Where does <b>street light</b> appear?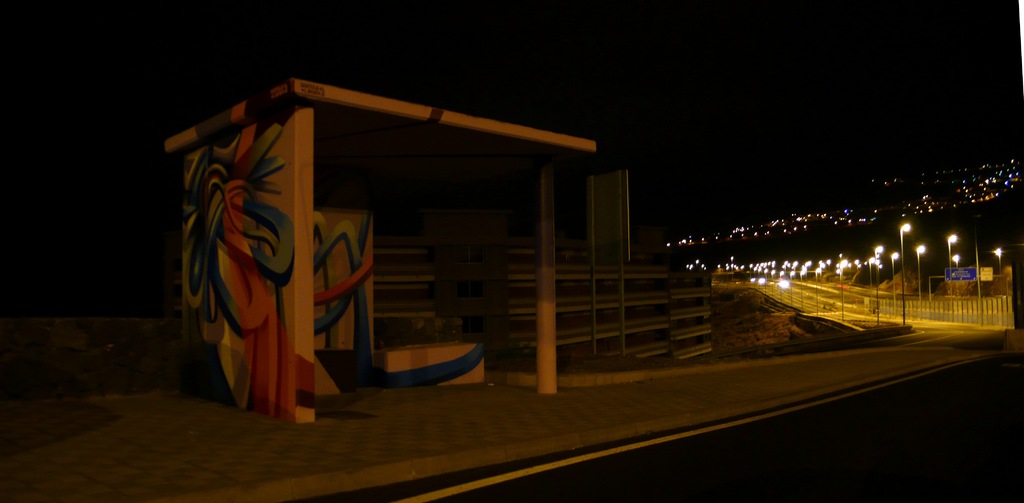
Appears at (891,252,900,316).
